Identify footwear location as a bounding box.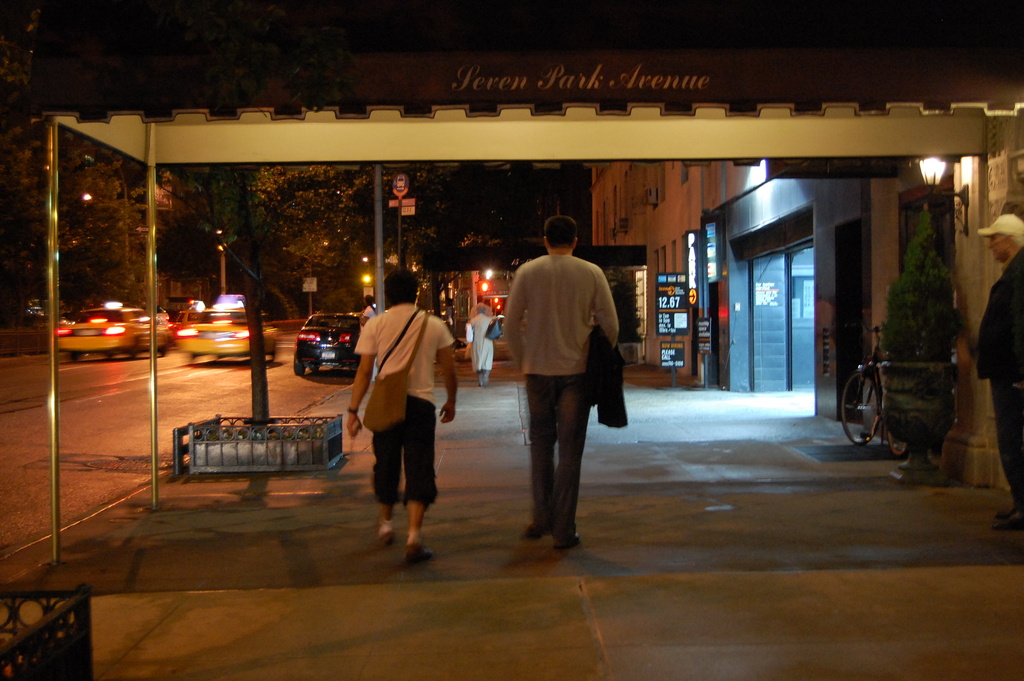
locate(998, 504, 1016, 528).
